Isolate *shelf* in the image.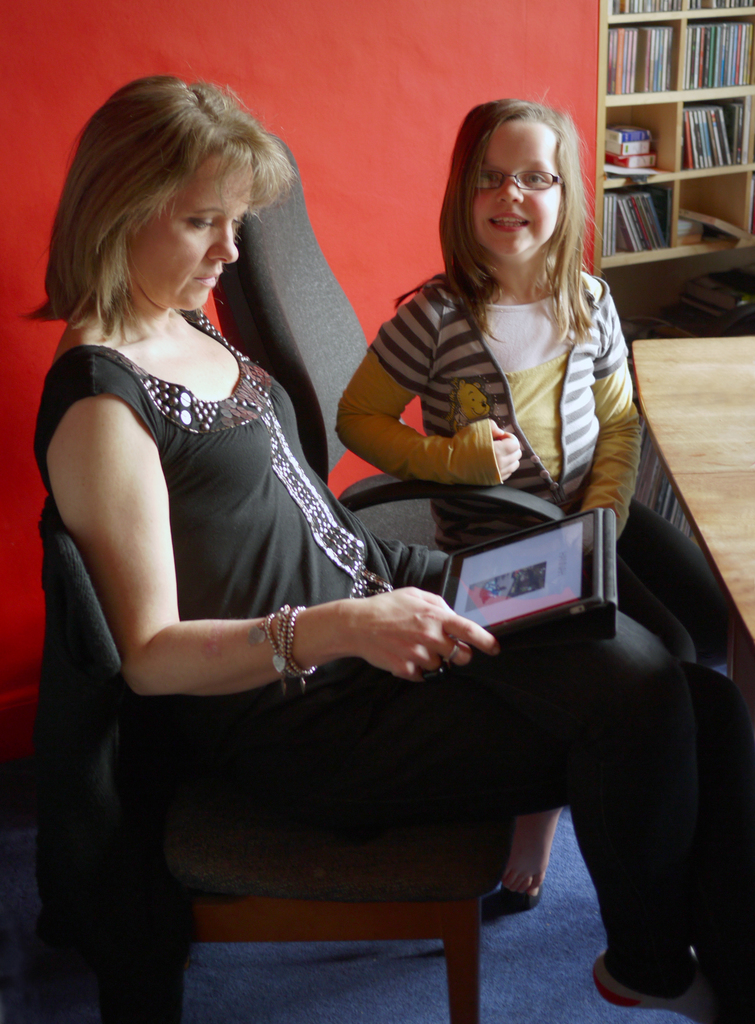
Isolated region: x1=604 y1=172 x2=683 y2=258.
